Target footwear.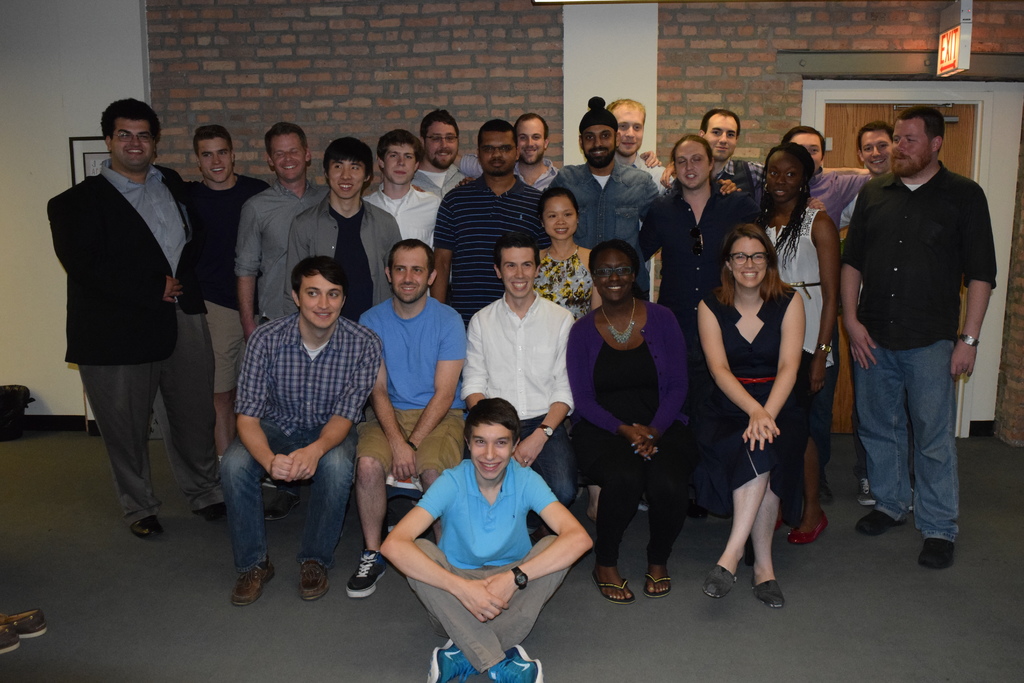
Target region: bbox=(263, 486, 303, 520).
